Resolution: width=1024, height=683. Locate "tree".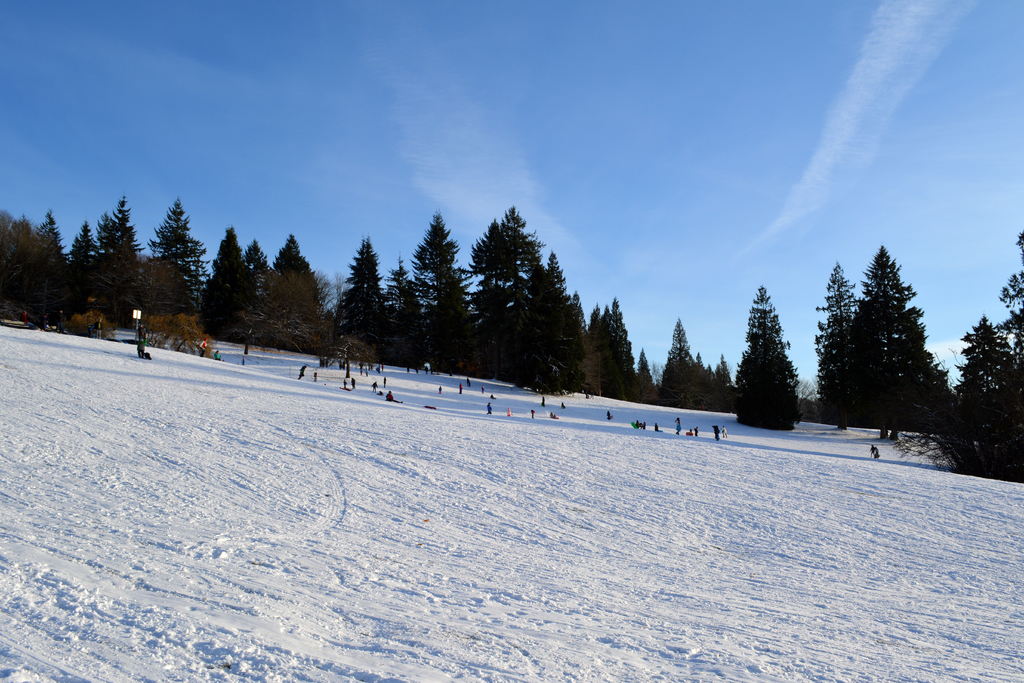
select_region(71, 309, 121, 339).
